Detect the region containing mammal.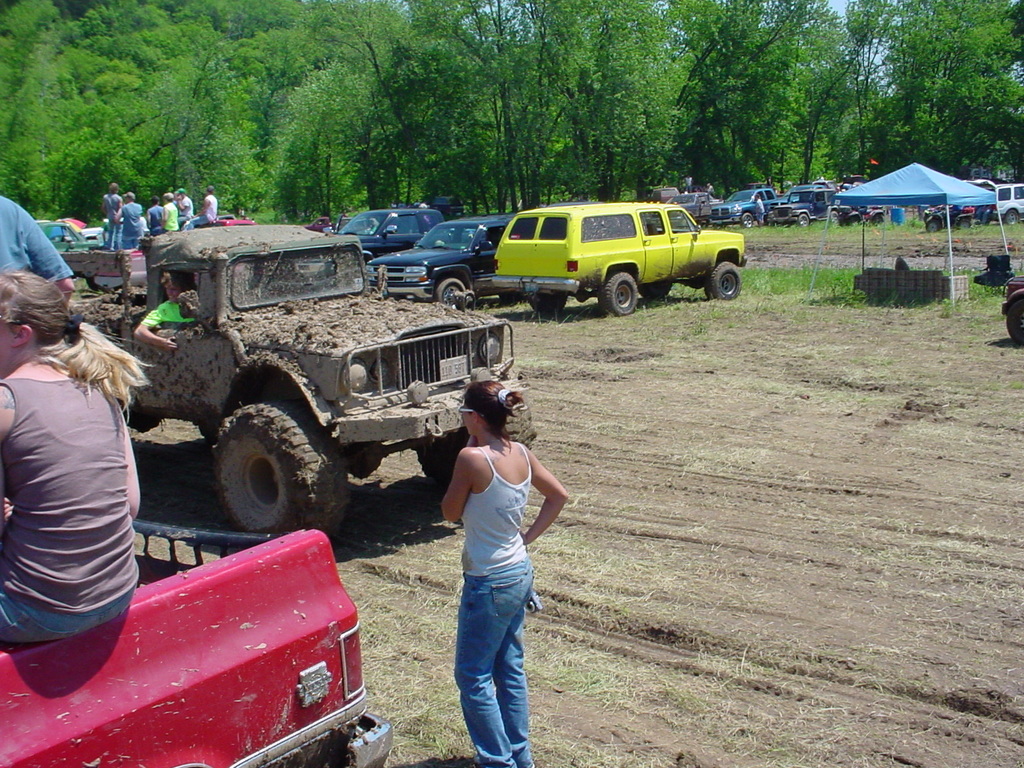
<region>703, 180, 717, 199</region>.
